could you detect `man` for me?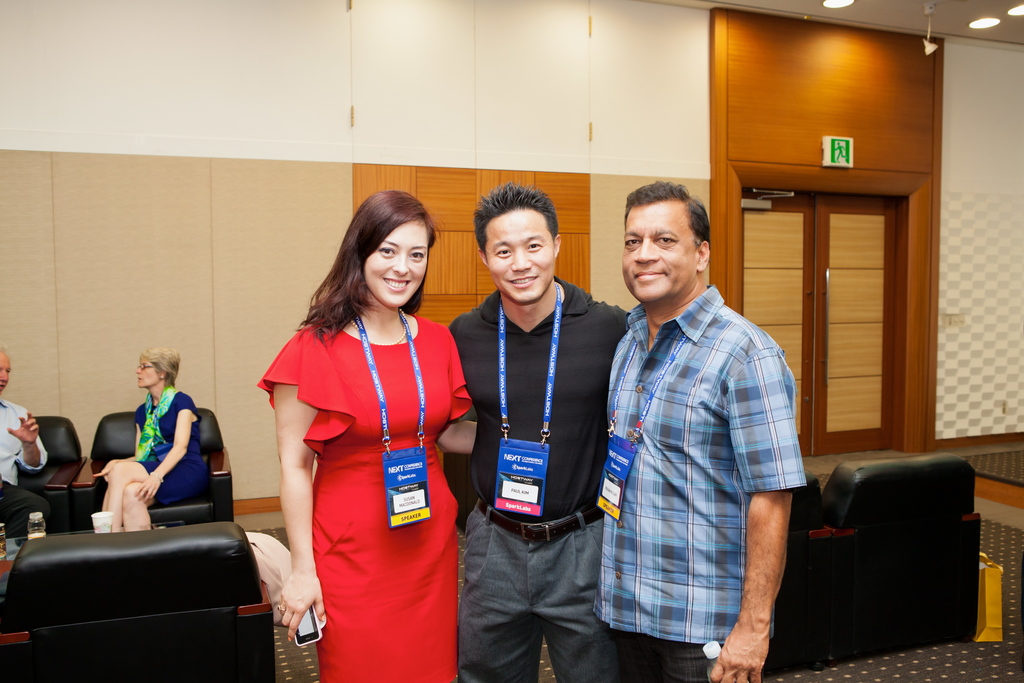
Detection result: rect(444, 180, 634, 682).
